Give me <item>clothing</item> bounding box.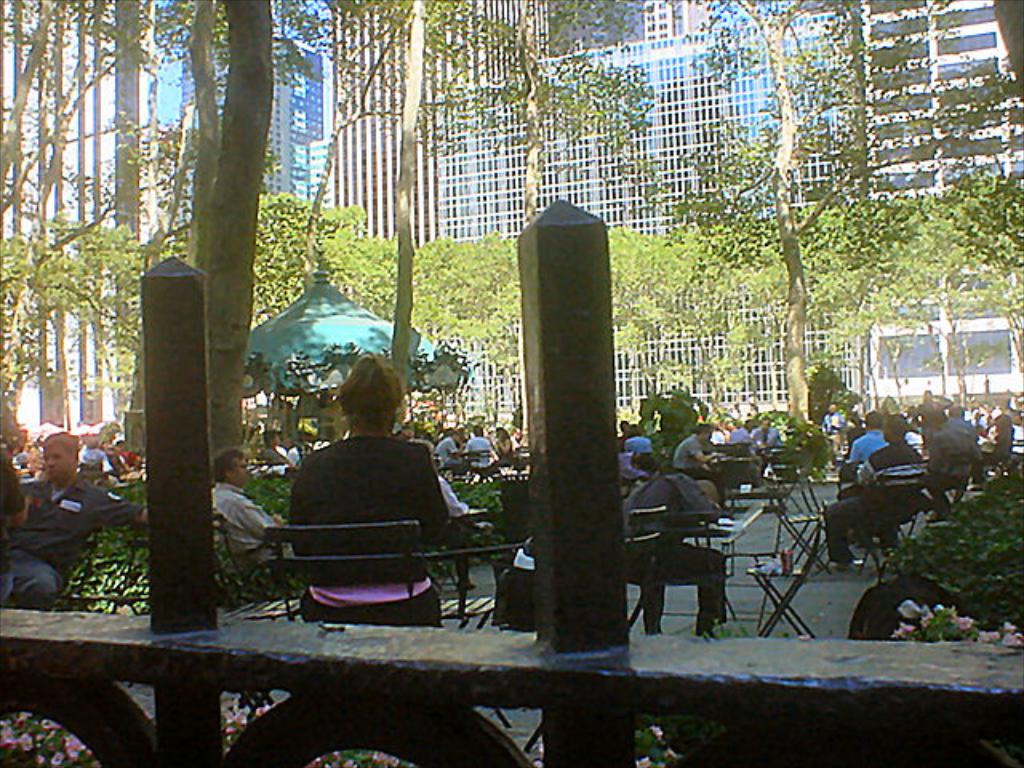
l=750, t=421, r=781, b=445.
